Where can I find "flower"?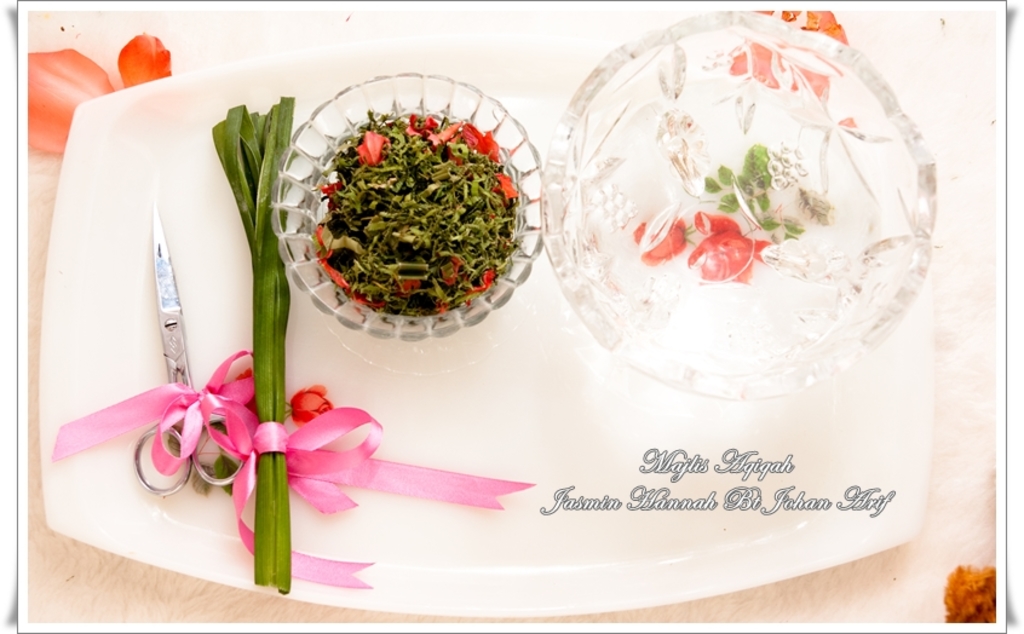
You can find it at 686, 206, 771, 281.
